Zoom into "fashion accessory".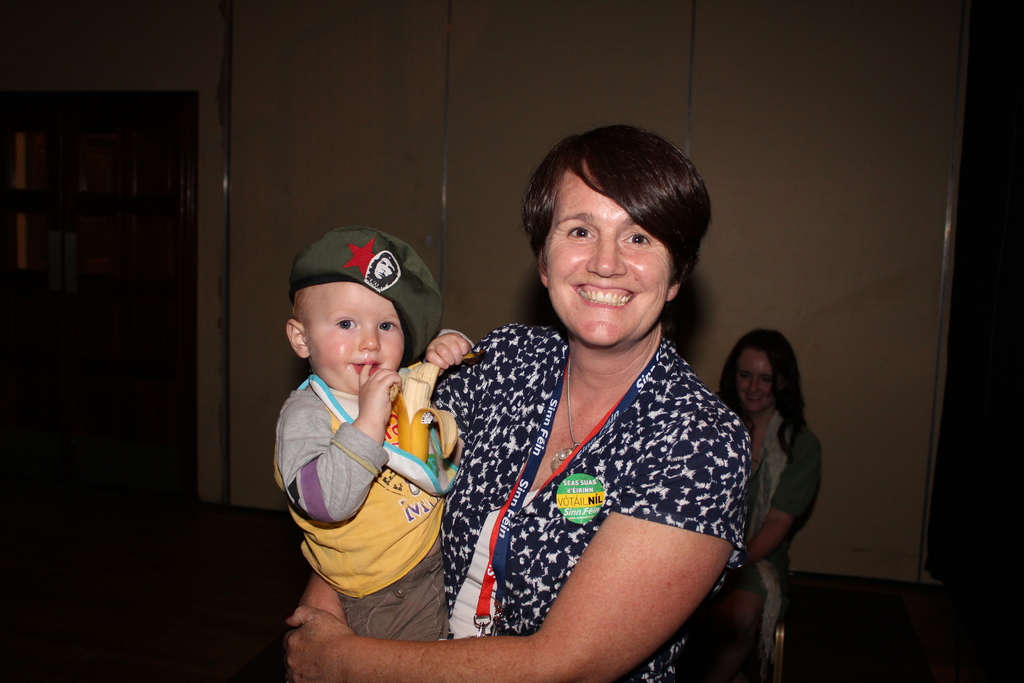
Zoom target: 554 350 583 478.
